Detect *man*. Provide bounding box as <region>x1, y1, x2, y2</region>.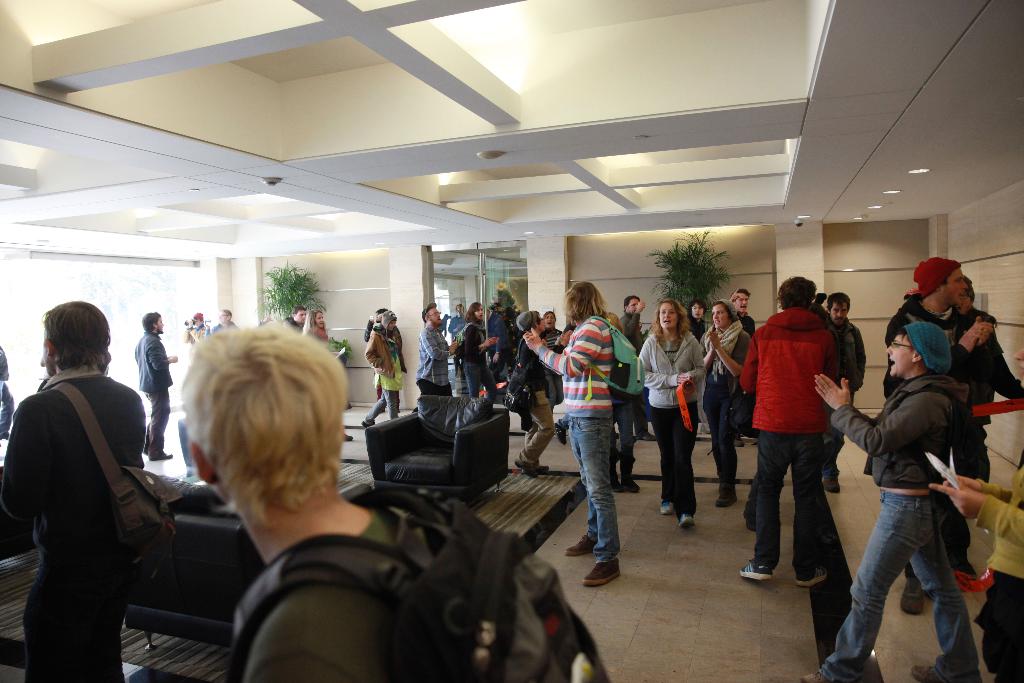
<region>0, 299, 154, 682</region>.
